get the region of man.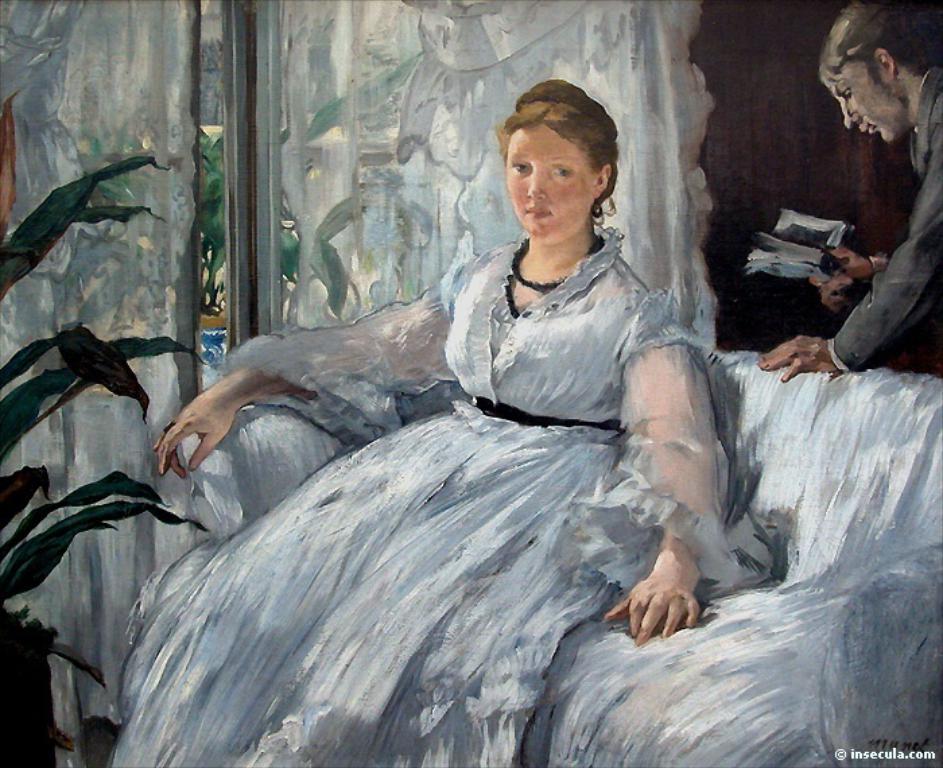
{"x1": 746, "y1": 0, "x2": 942, "y2": 383}.
